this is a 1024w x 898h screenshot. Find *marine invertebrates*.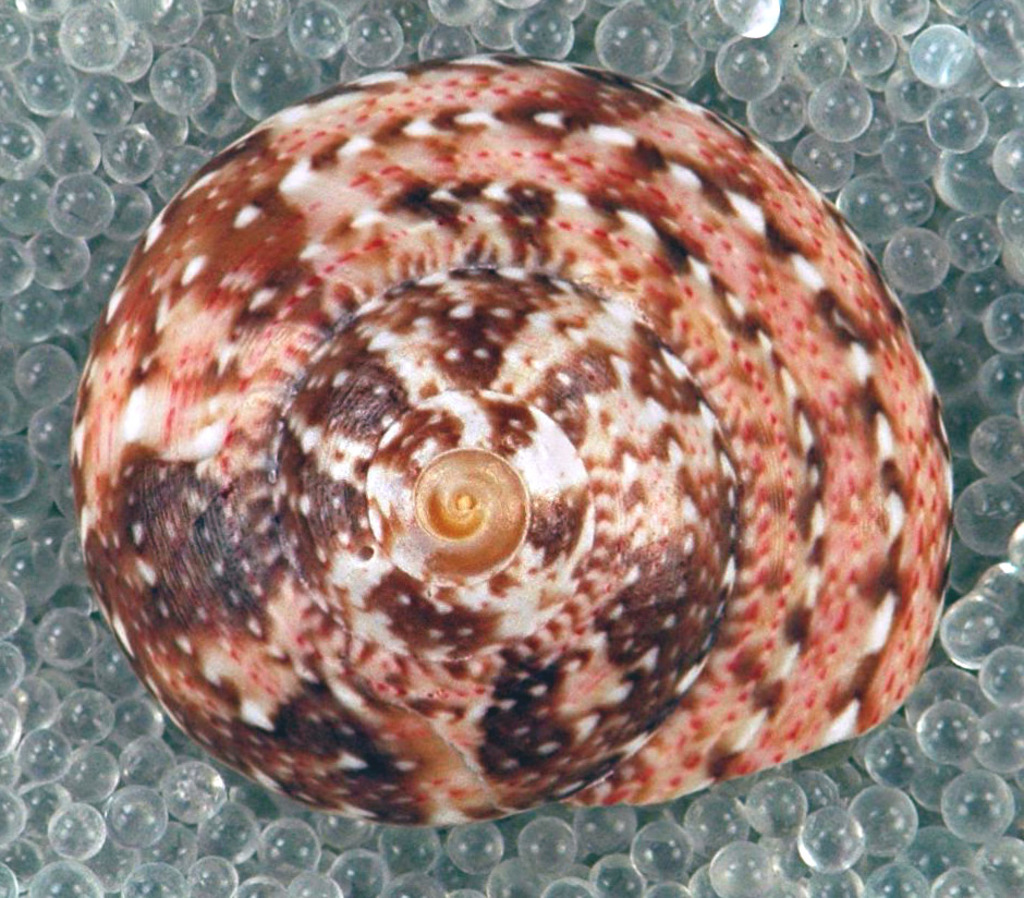
Bounding box: detection(63, 41, 960, 836).
